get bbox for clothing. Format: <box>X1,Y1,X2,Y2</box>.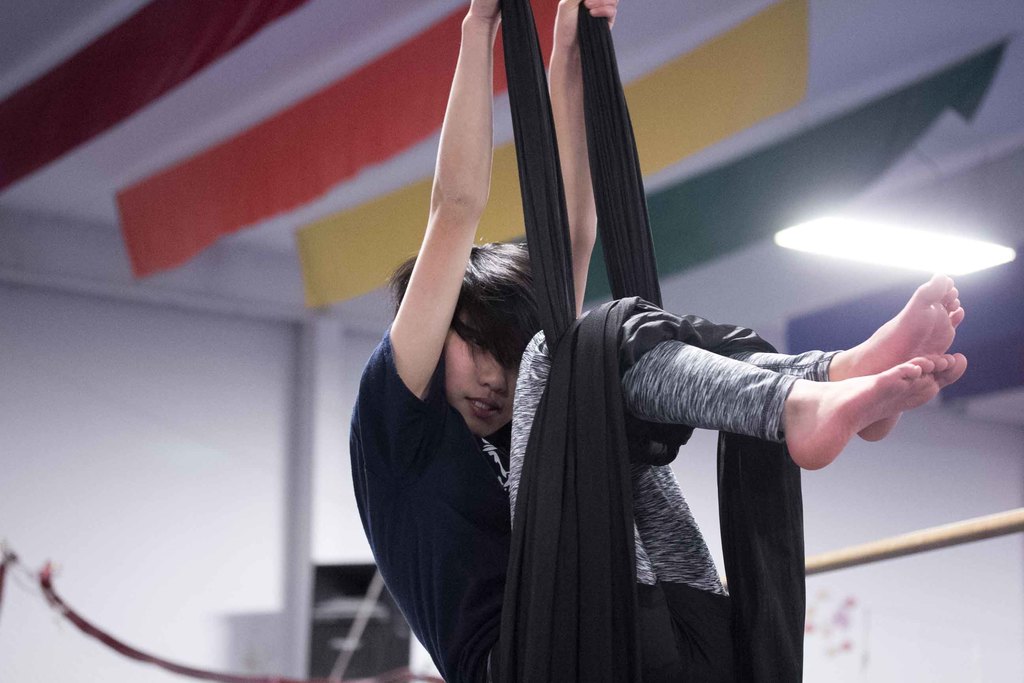
<box>328,246,825,682</box>.
